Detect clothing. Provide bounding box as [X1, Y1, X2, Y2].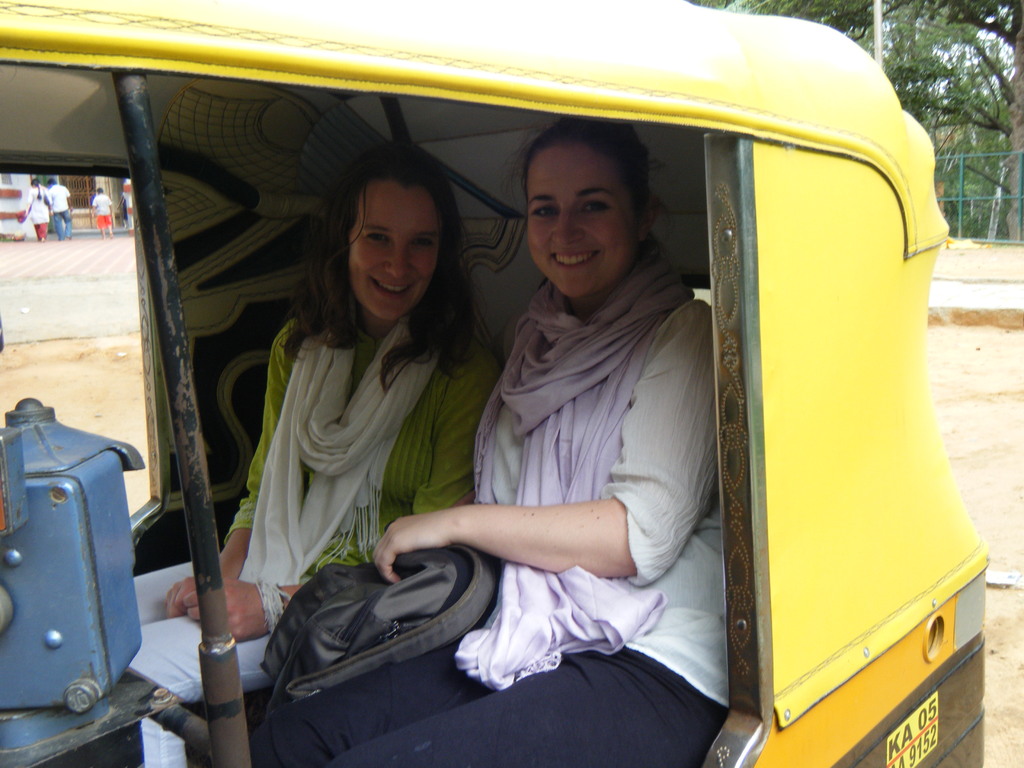
[246, 281, 751, 767].
